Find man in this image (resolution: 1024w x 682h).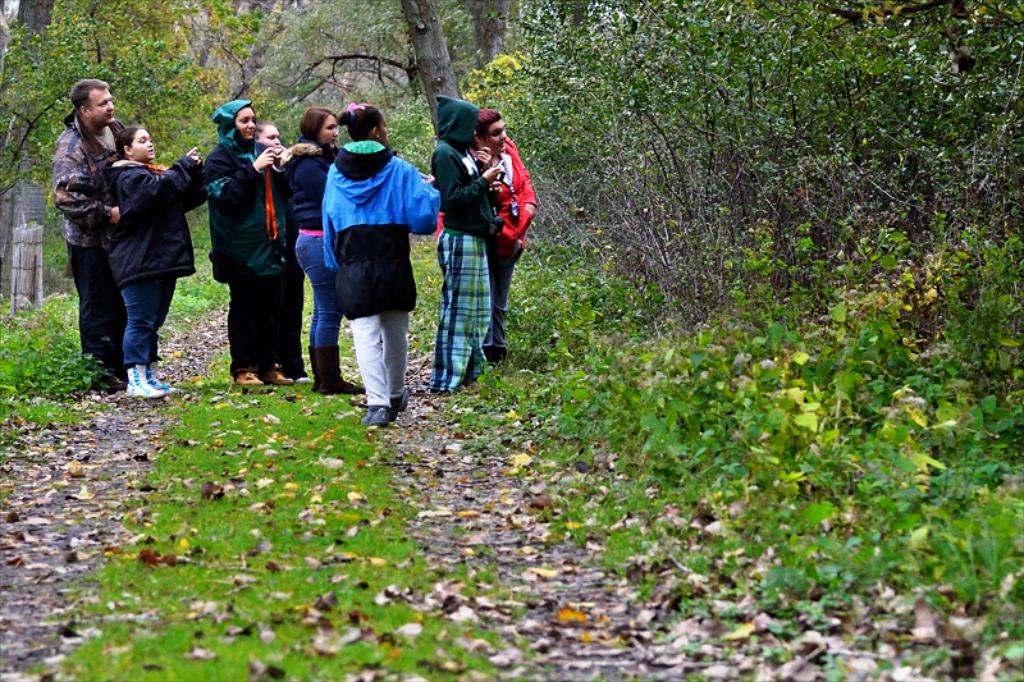
region(428, 113, 531, 362).
